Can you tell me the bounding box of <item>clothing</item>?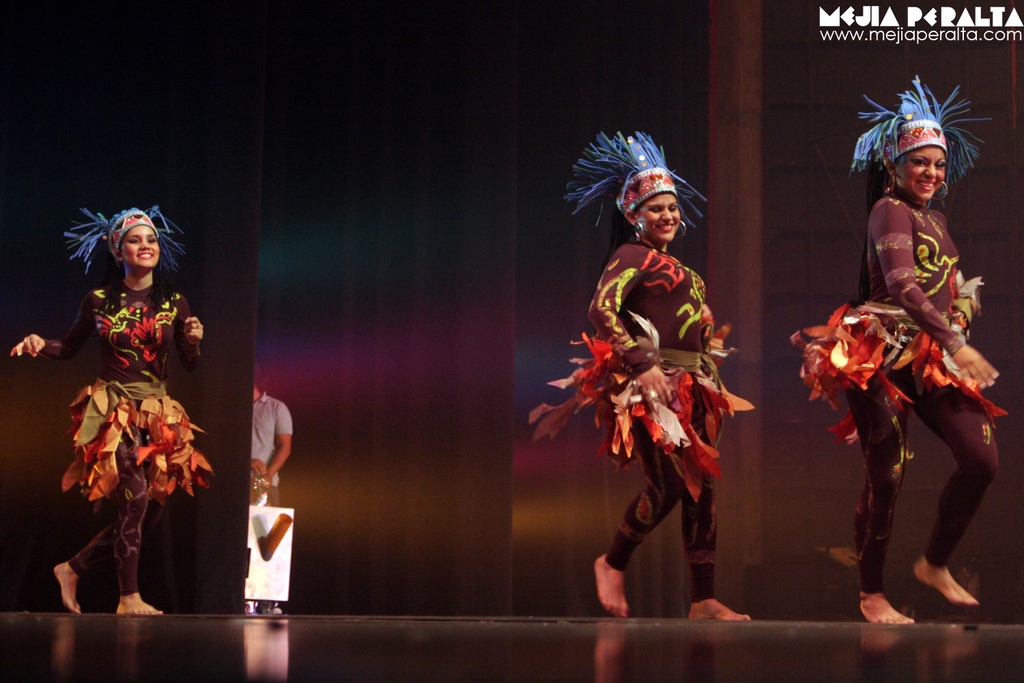
pyautogui.locateOnScreen(39, 281, 193, 596).
